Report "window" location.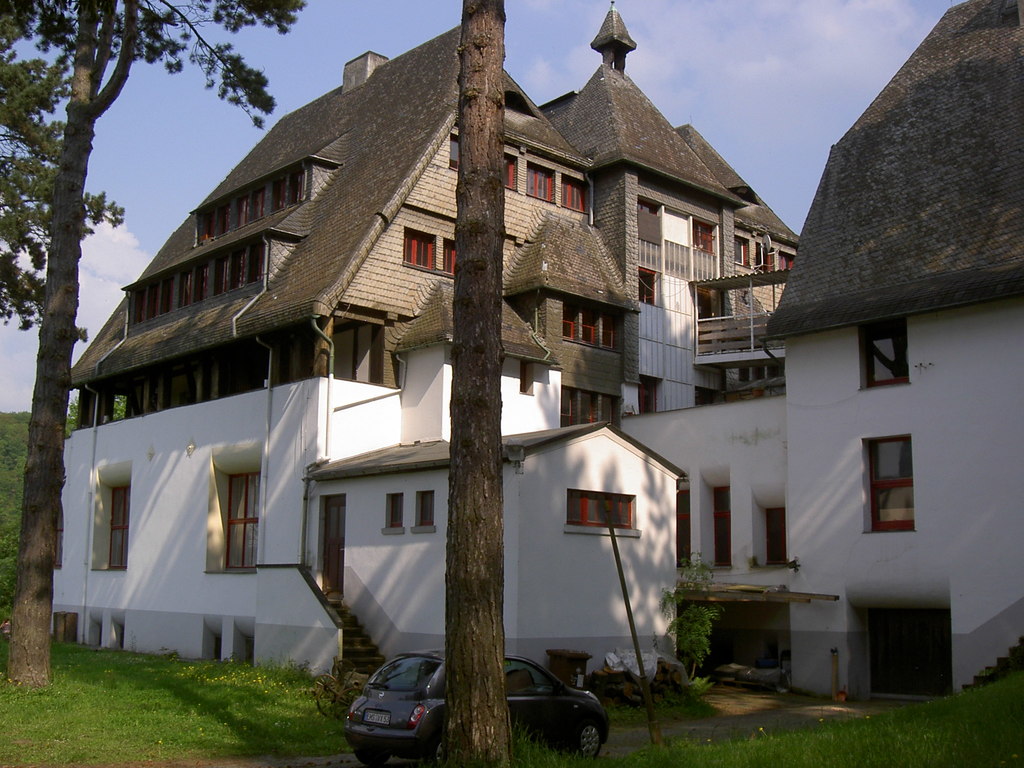
Report: box=[756, 244, 771, 274].
